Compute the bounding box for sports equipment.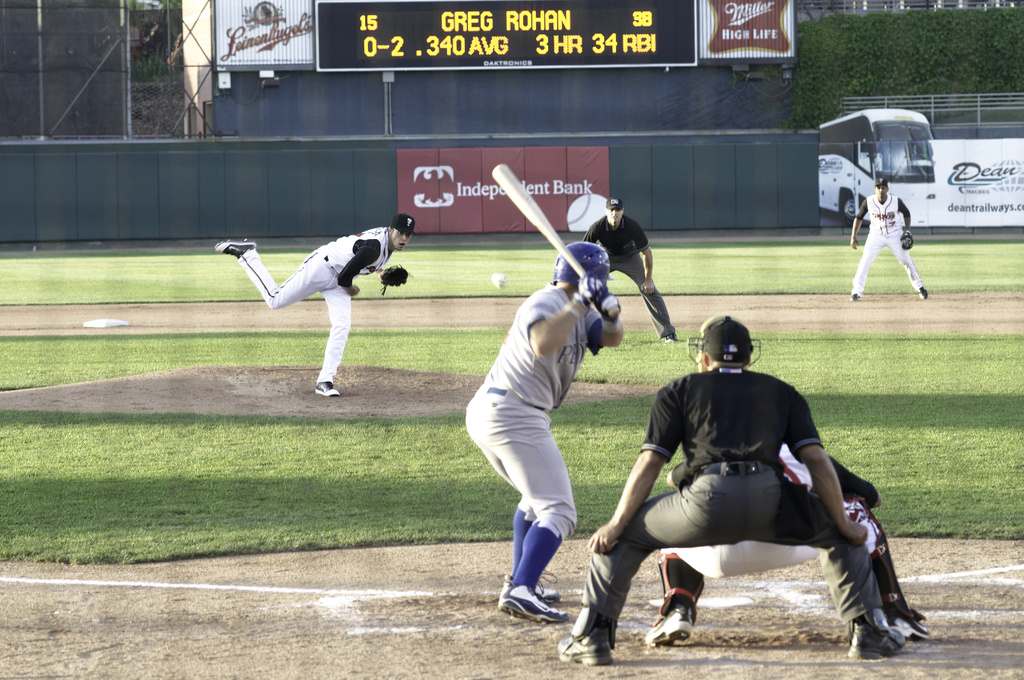
region(869, 507, 925, 619).
